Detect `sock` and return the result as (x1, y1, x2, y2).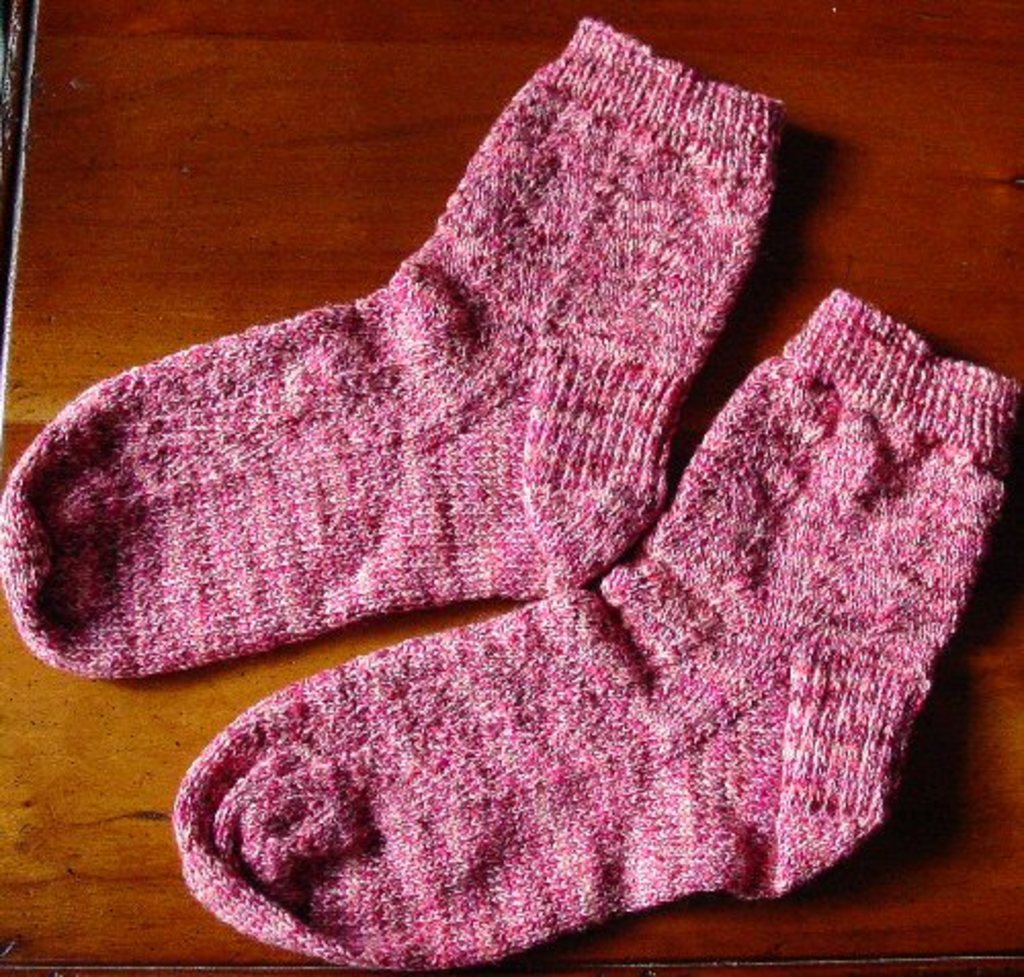
(0, 20, 780, 680).
